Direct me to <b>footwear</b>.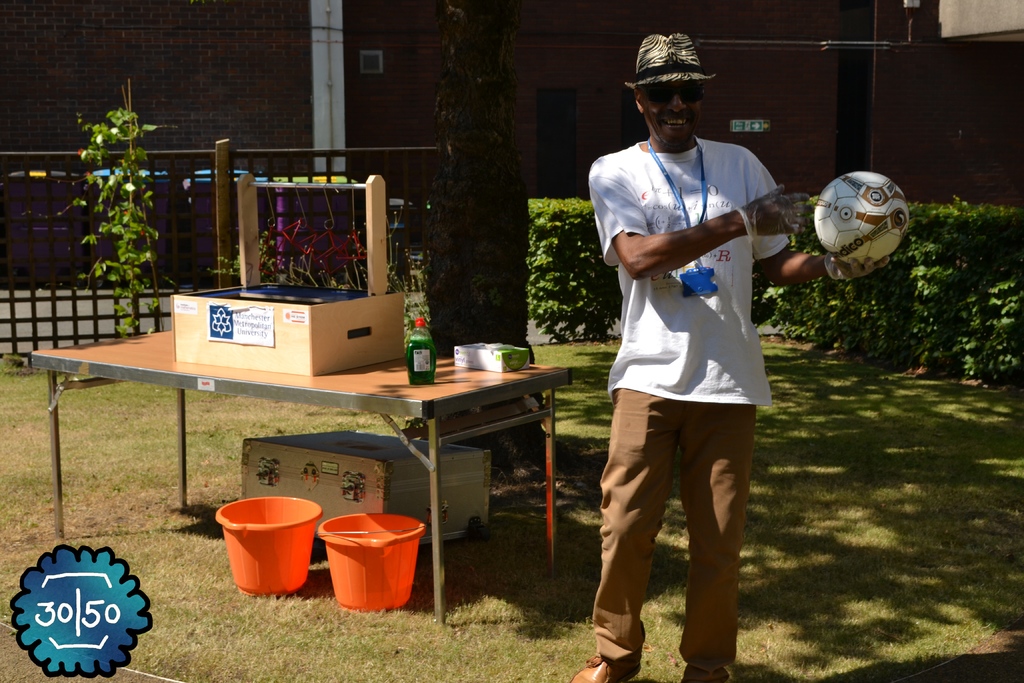
Direction: region(570, 652, 643, 682).
